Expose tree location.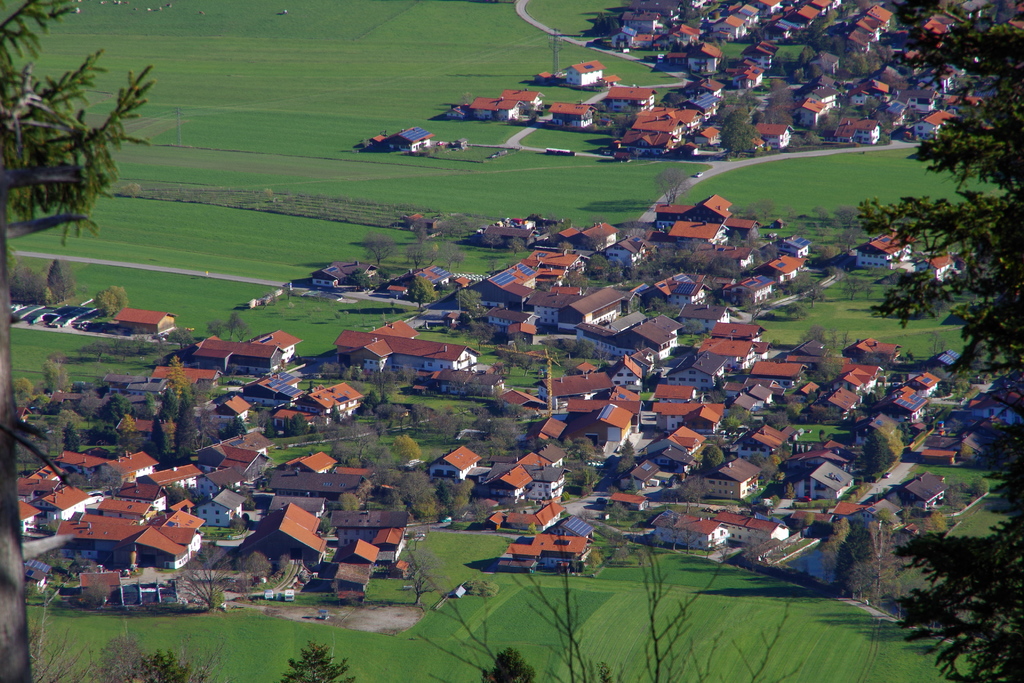
Exposed at box=[280, 627, 355, 682].
